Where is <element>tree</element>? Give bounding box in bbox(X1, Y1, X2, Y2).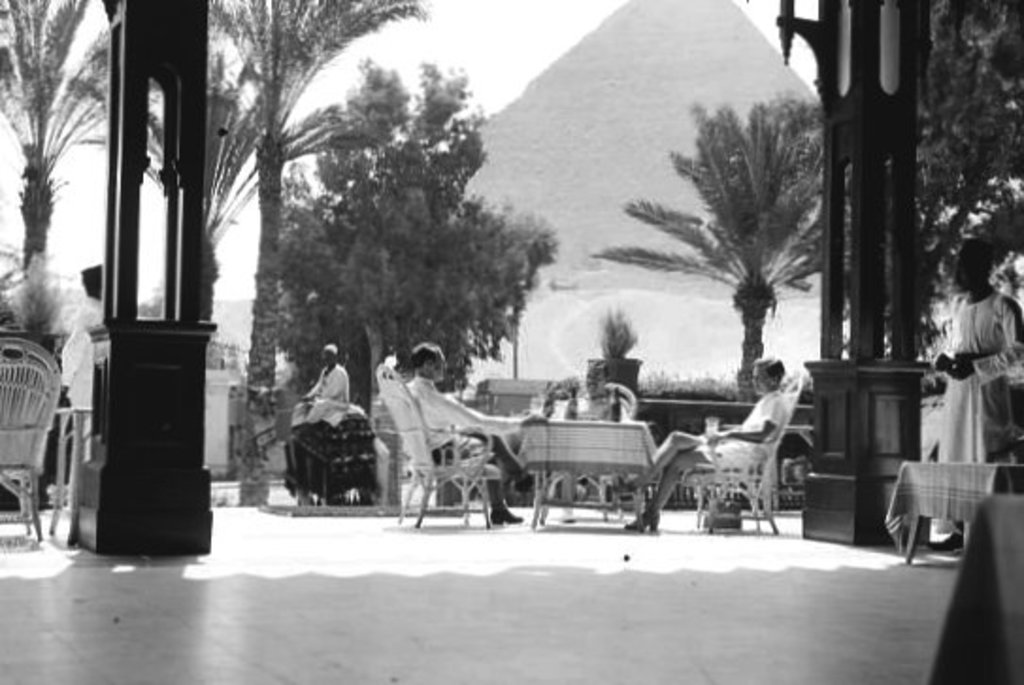
bbox(596, 89, 828, 396).
